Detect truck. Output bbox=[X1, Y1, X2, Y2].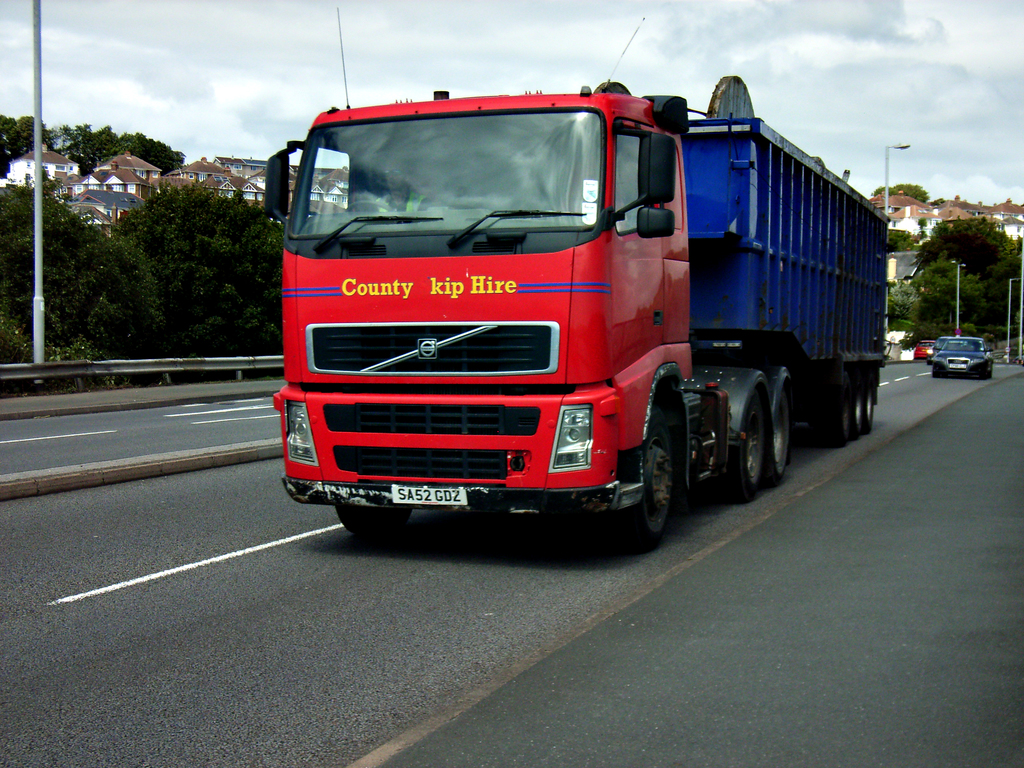
bbox=[250, 11, 895, 545].
